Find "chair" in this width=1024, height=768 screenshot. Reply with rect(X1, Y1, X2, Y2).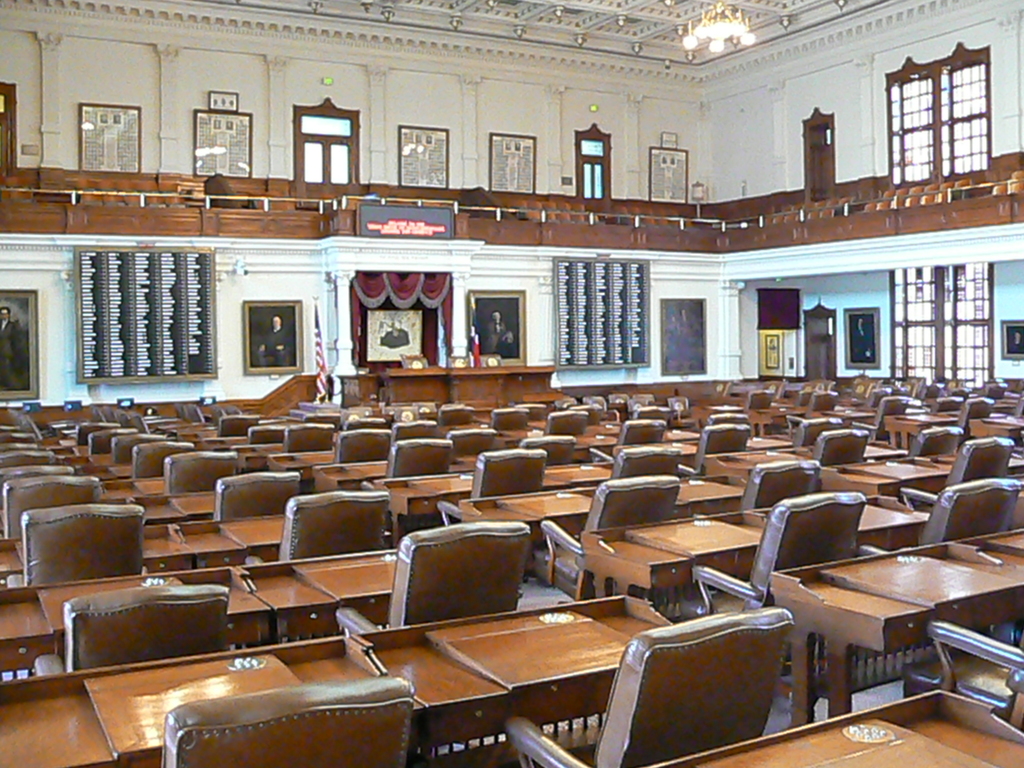
rect(514, 404, 550, 420).
